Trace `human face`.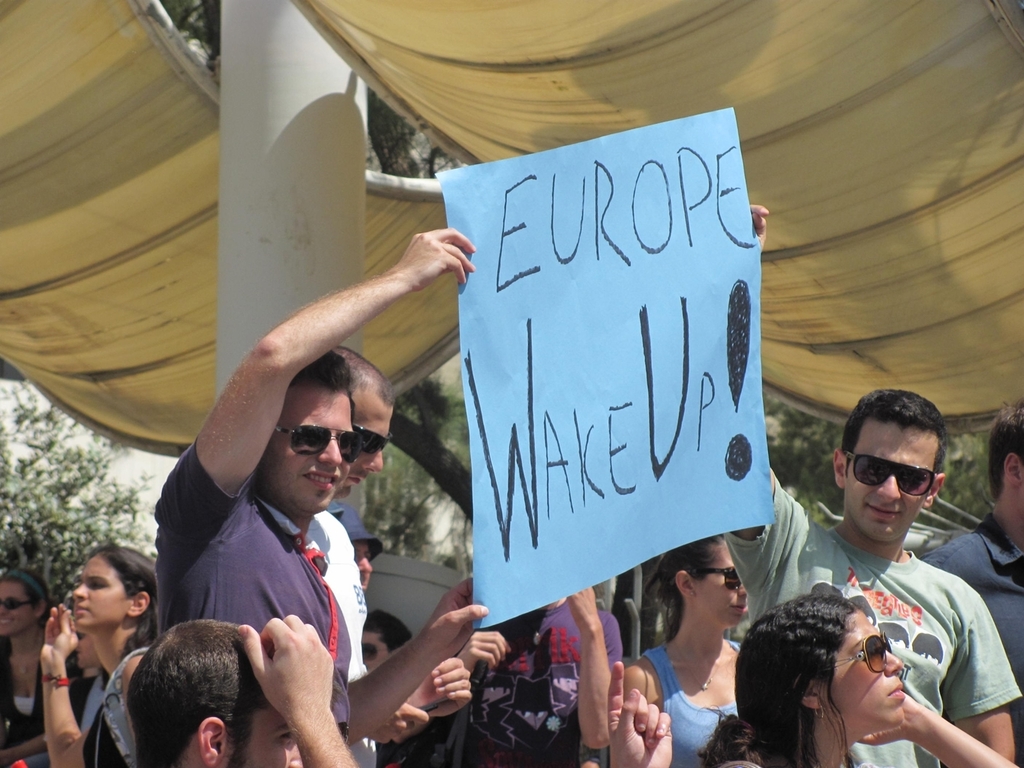
Traced to 77/632/96/668.
